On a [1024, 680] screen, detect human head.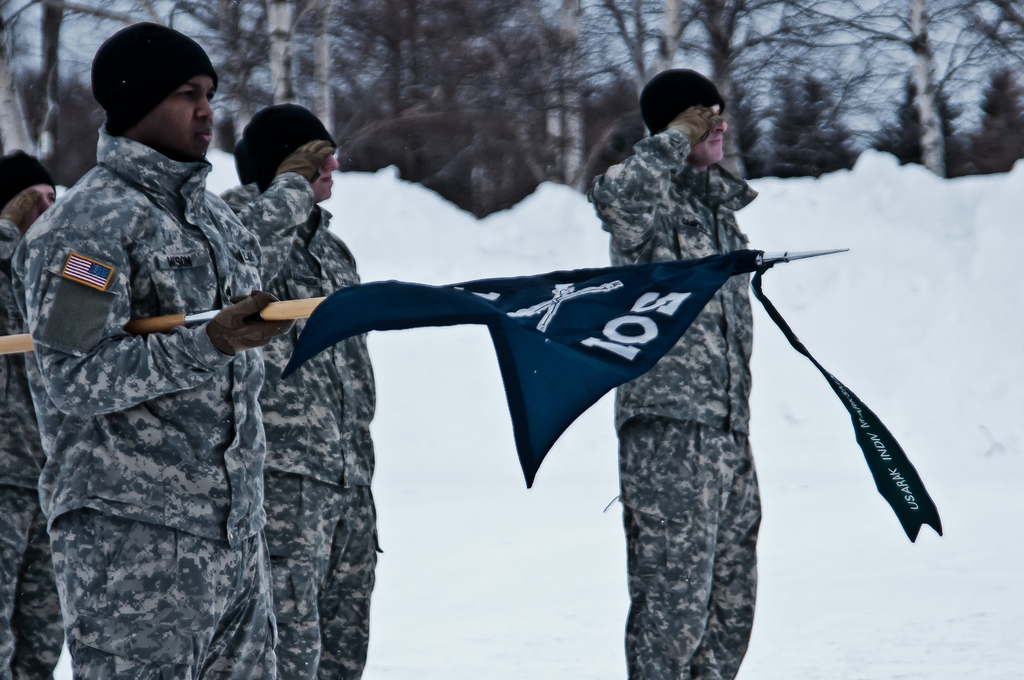
rect(638, 69, 727, 168).
